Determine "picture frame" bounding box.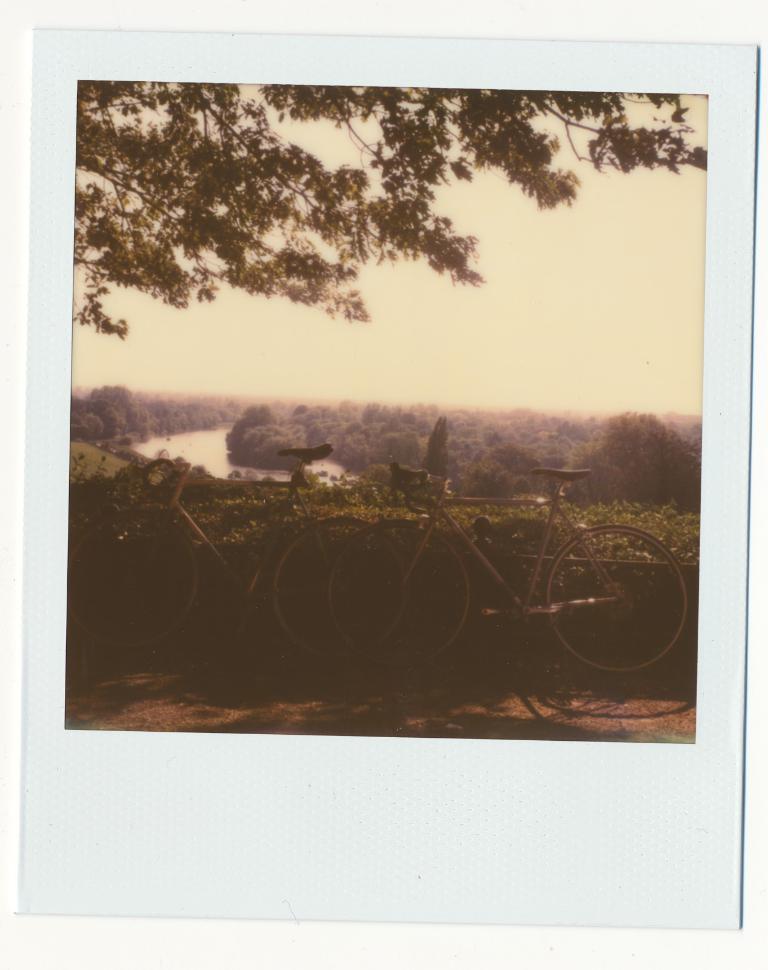
Determined: x1=79 y1=81 x2=699 y2=750.
